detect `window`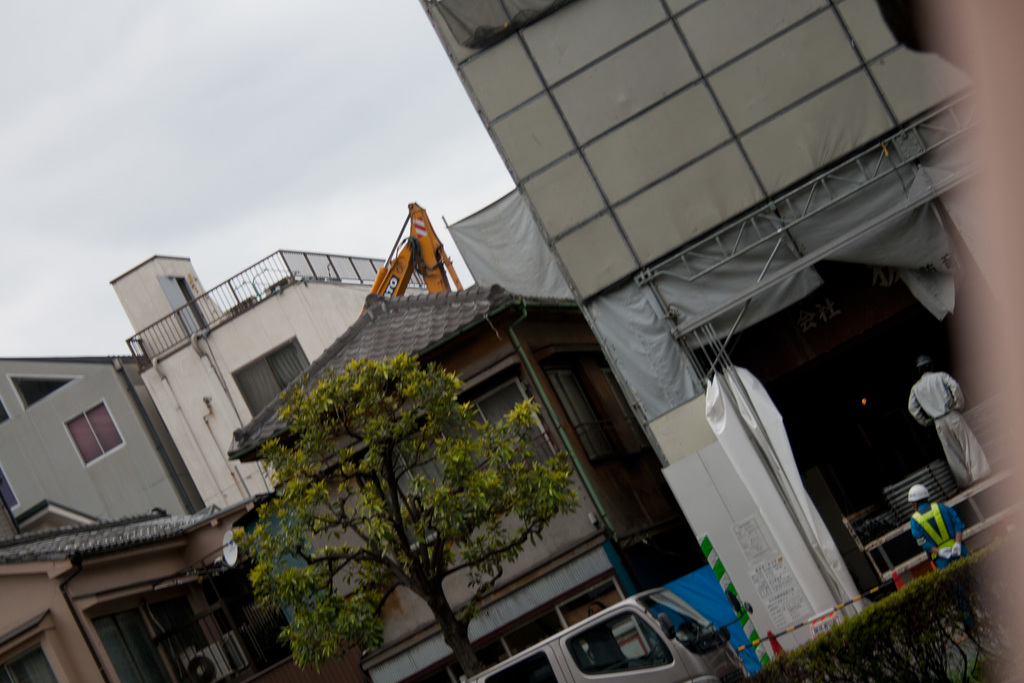
(left=231, top=338, right=308, bottom=422)
